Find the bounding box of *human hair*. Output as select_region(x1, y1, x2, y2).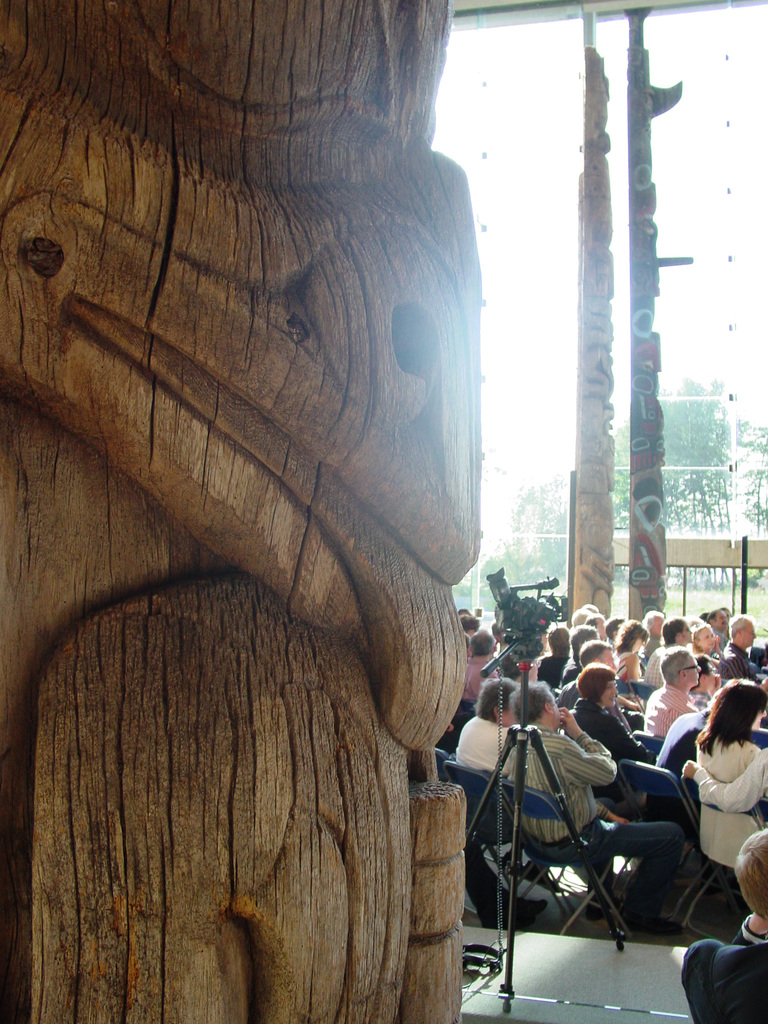
select_region(612, 618, 648, 650).
